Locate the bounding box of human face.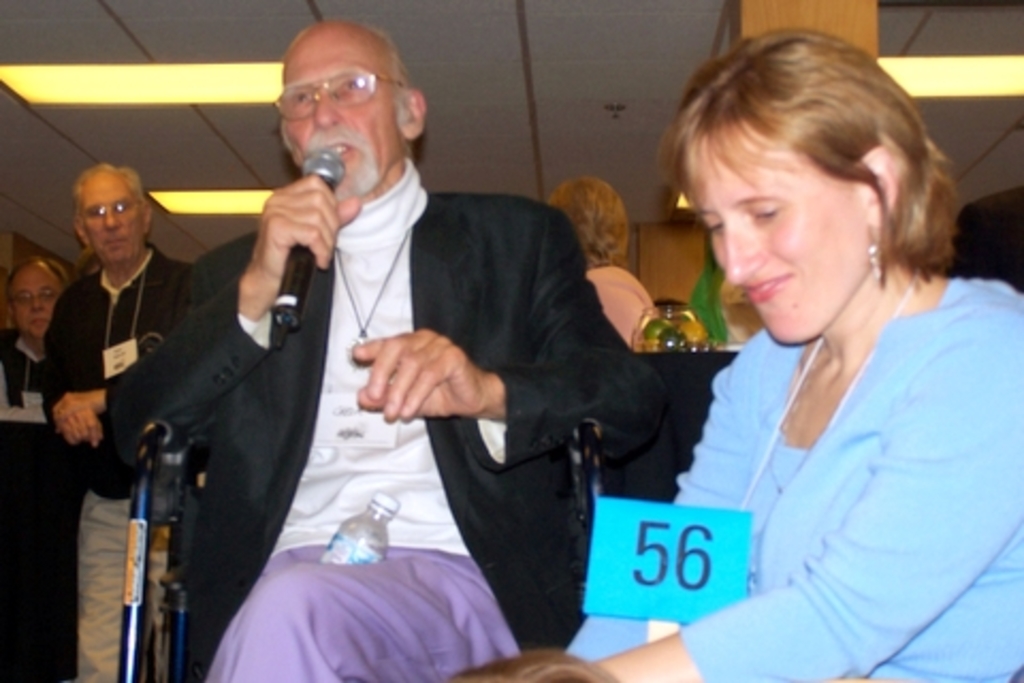
Bounding box: BBox(282, 28, 401, 192).
